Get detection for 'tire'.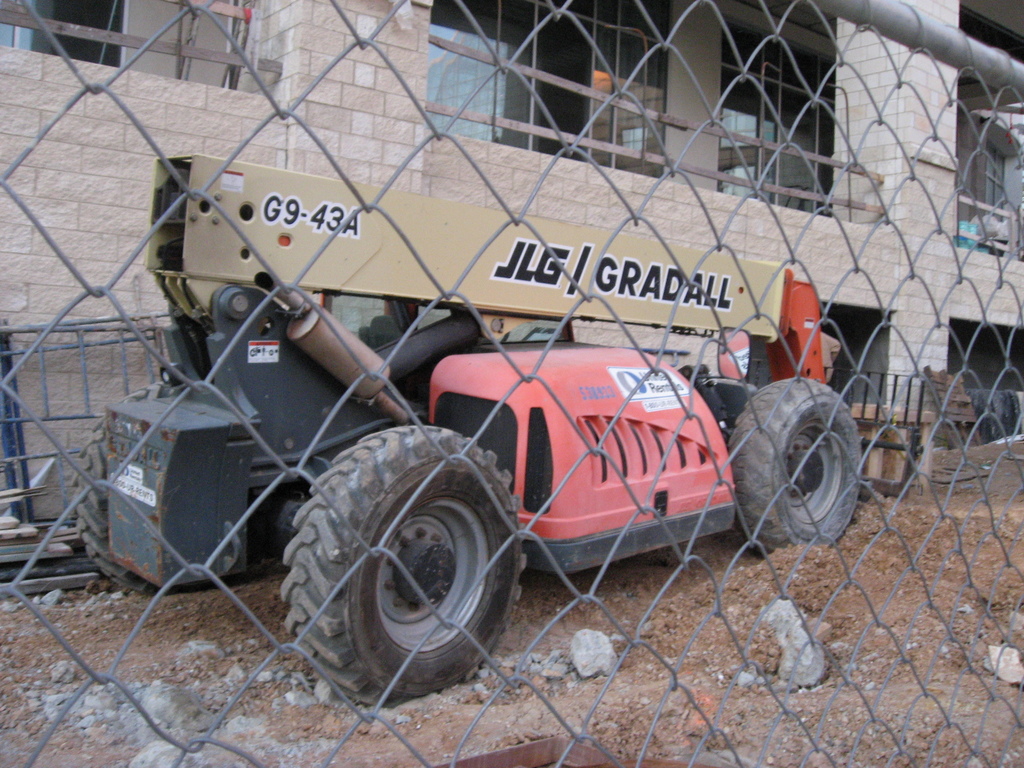
Detection: [left=713, top=378, right=761, bottom=430].
